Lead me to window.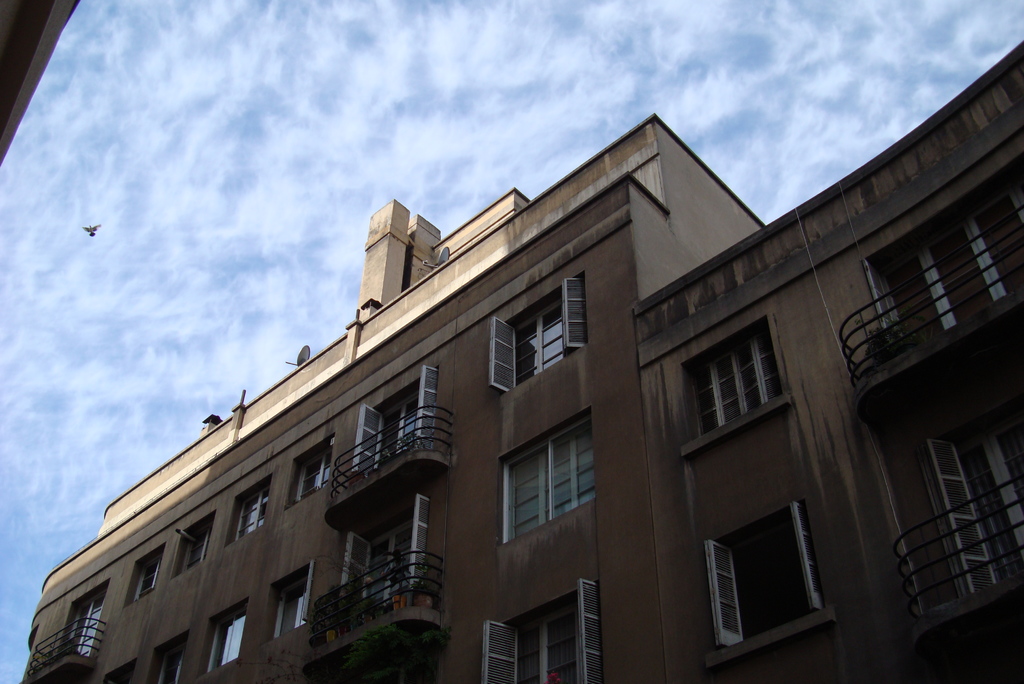
Lead to <bbox>125, 544, 164, 602</bbox>.
